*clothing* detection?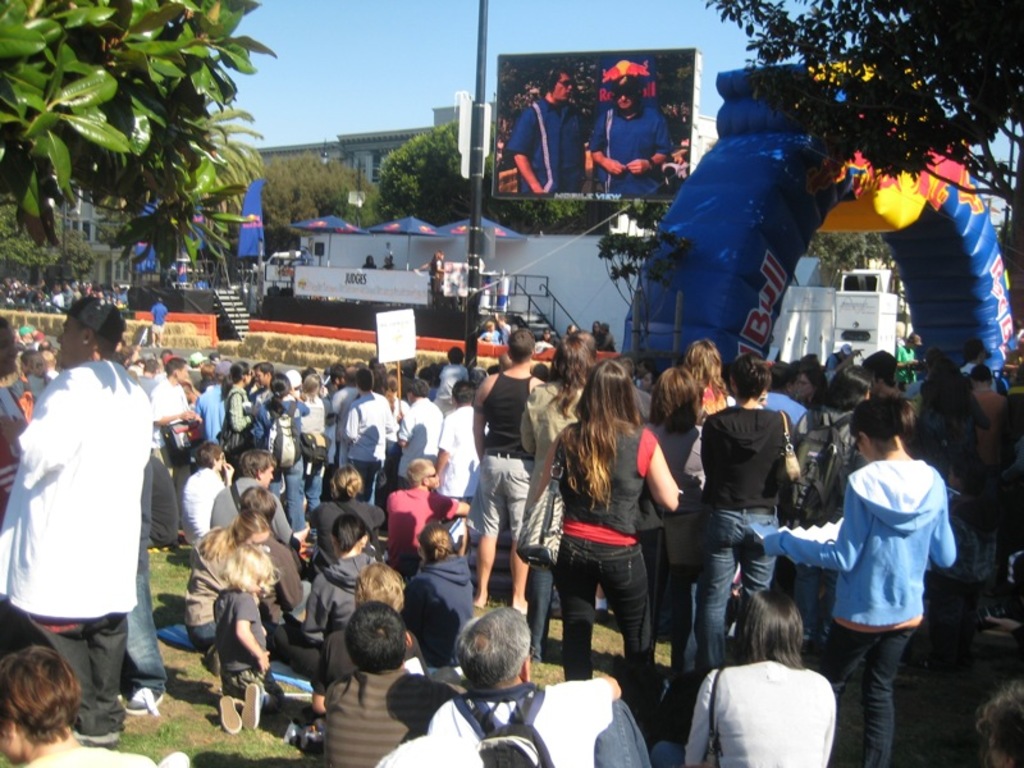
x1=442, y1=367, x2=466, y2=415
